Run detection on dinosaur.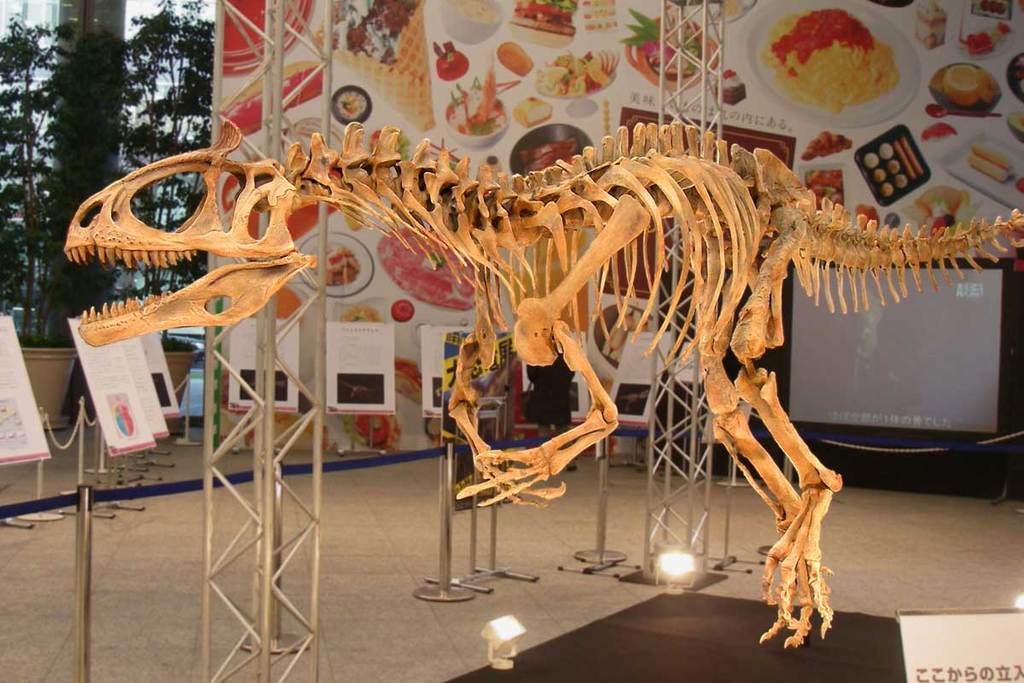
Result: 57 115 1023 651.
